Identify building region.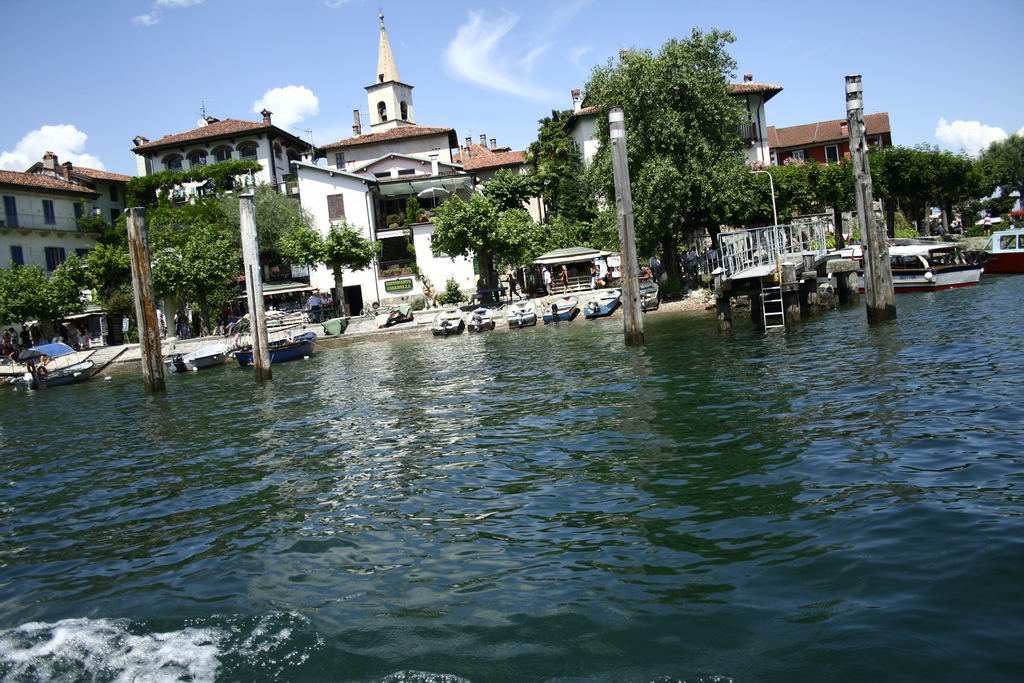
Region: 291 4 545 334.
